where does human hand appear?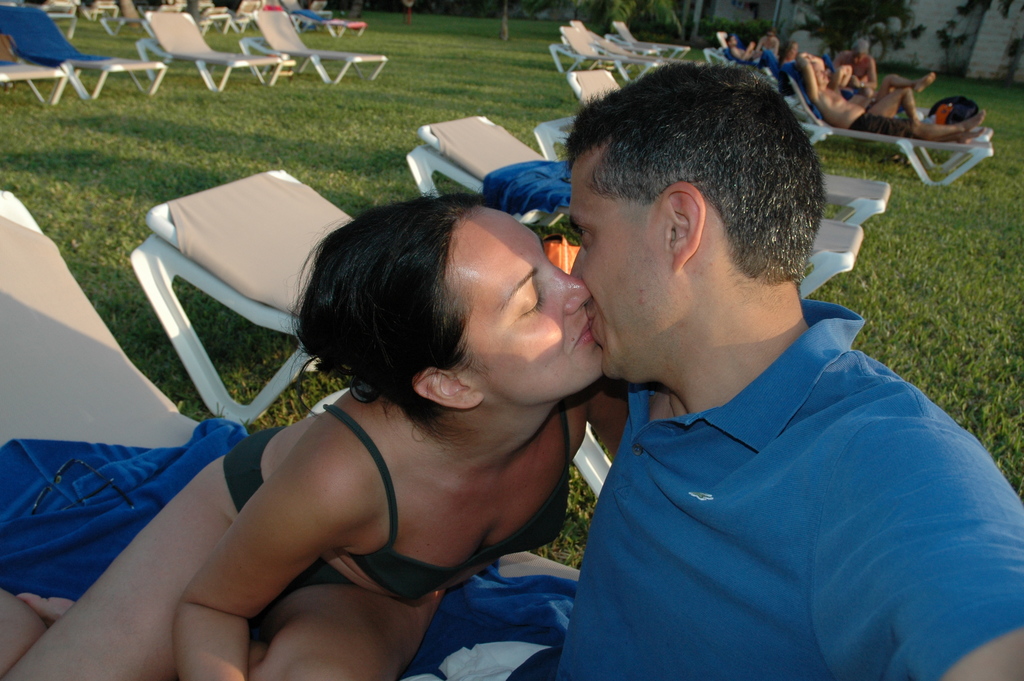
Appears at pyautogui.locateOnScreen(841, 64, 850, 74).
